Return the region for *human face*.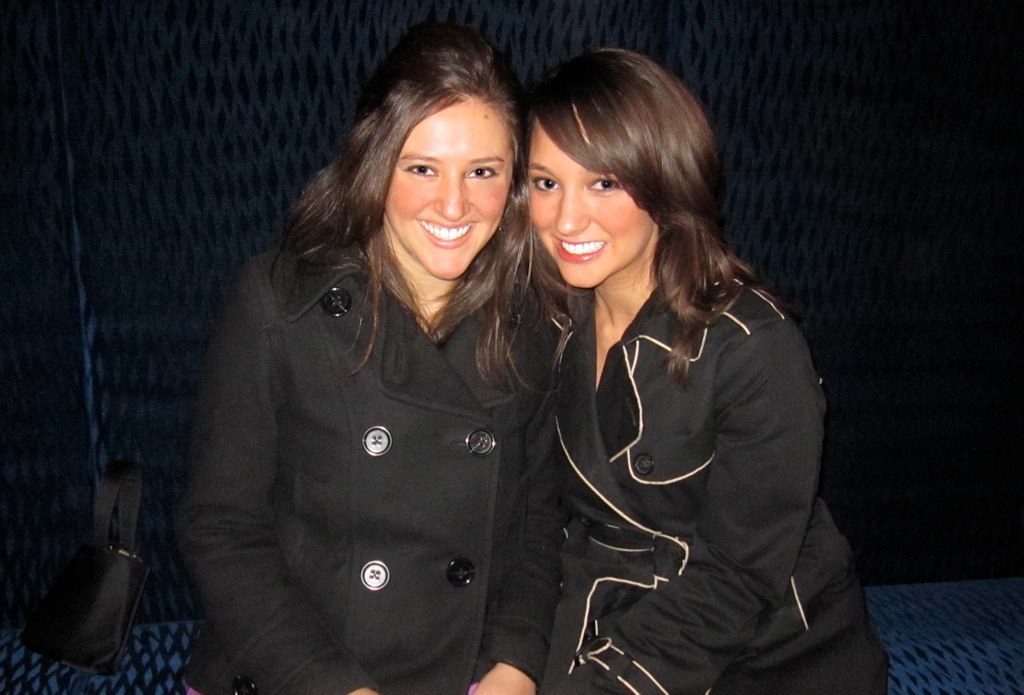
<bbox>535, 105, 651, 285</bbox>.
